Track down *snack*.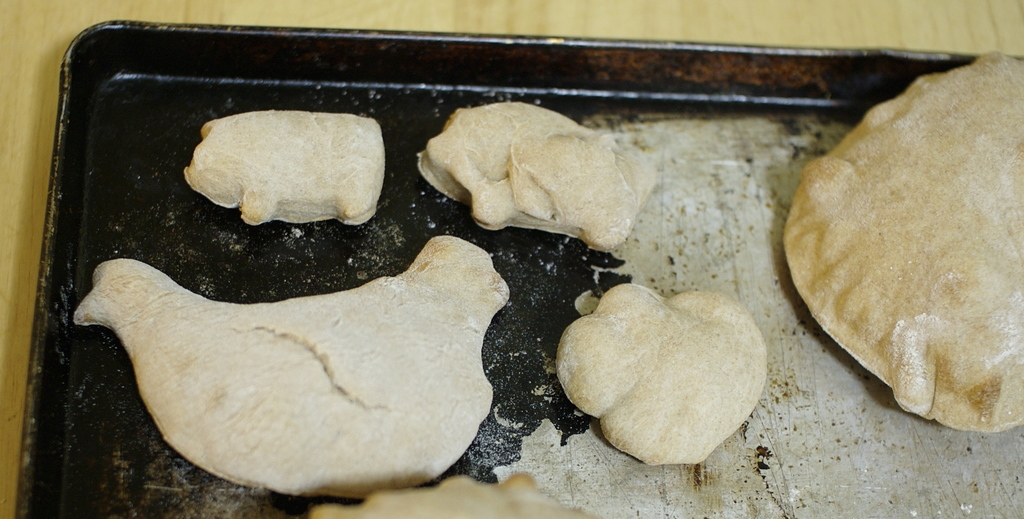
Tracked to Rect(69, 237, 506, 500).
